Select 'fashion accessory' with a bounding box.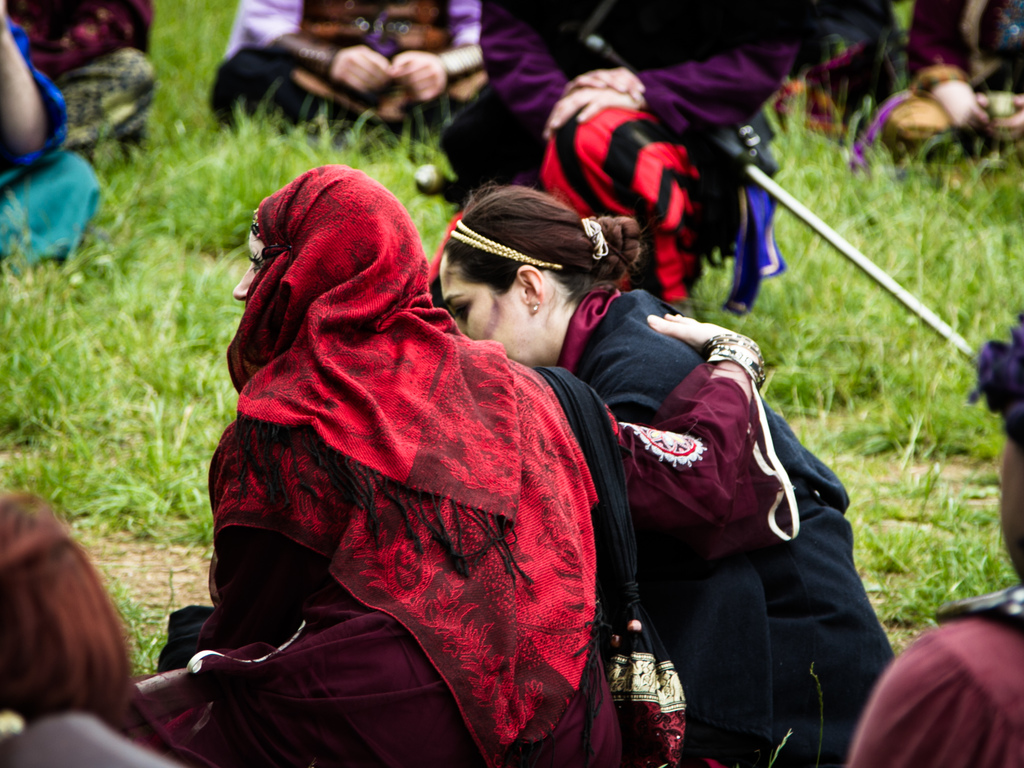
{"x1": 534, "y1": 362, "x2": 684, "y2": 767}.
